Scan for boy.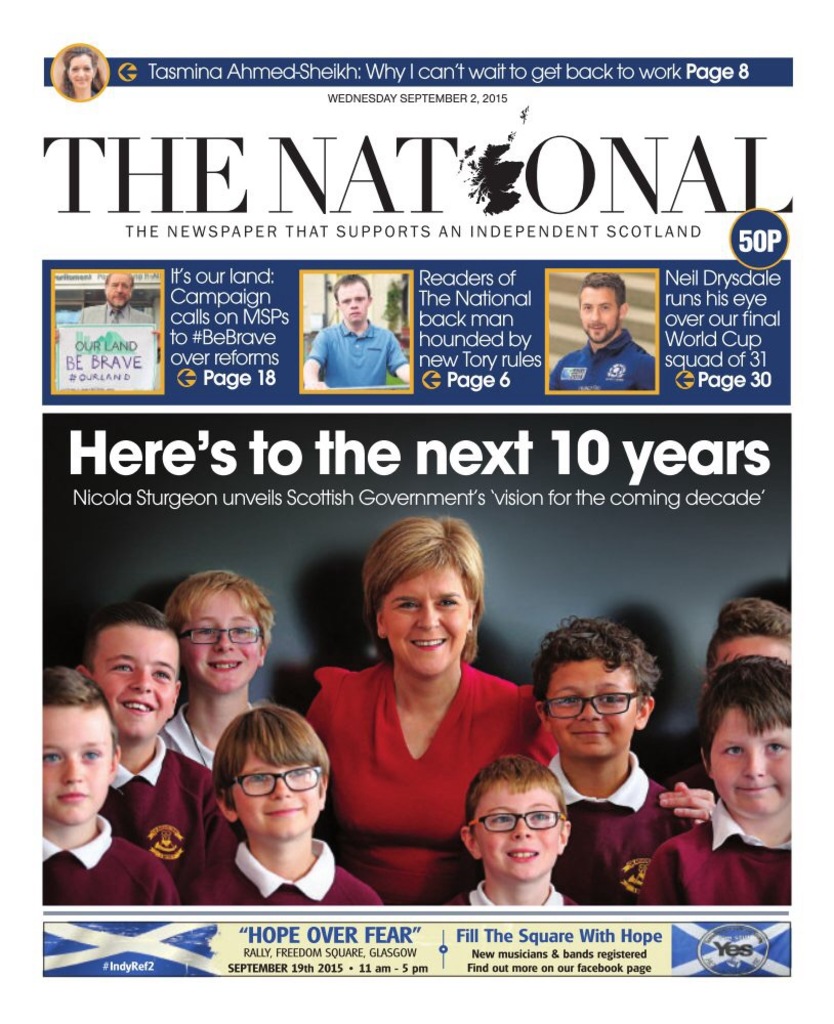
Scan result: [left=440, top=754, right=576, bottom=904].
